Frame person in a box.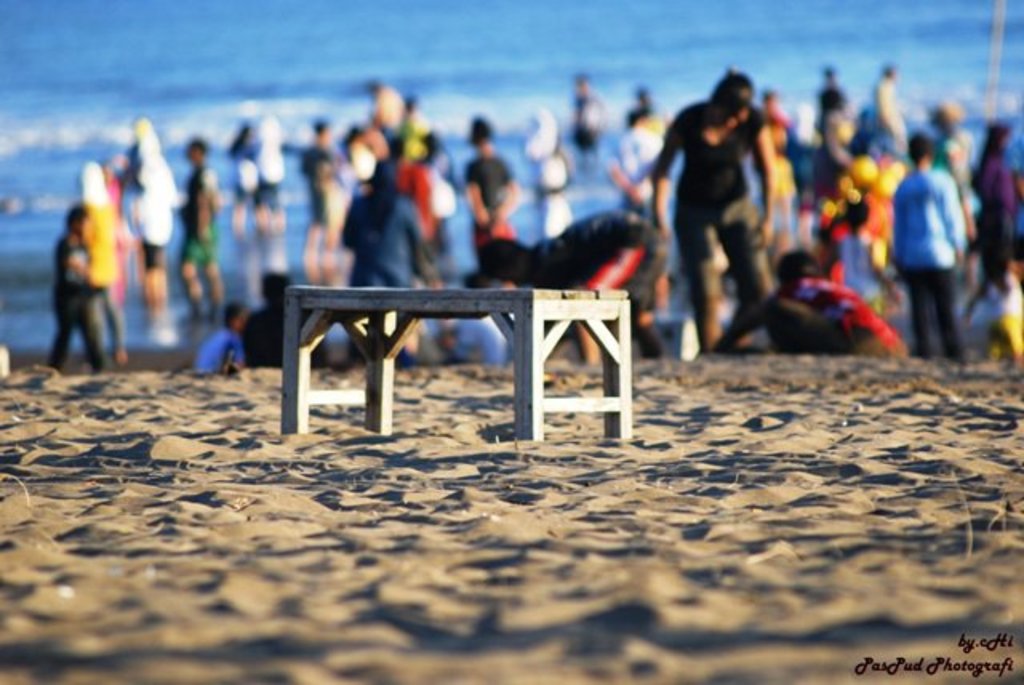
bbox=(566, 74, 616, 174).
